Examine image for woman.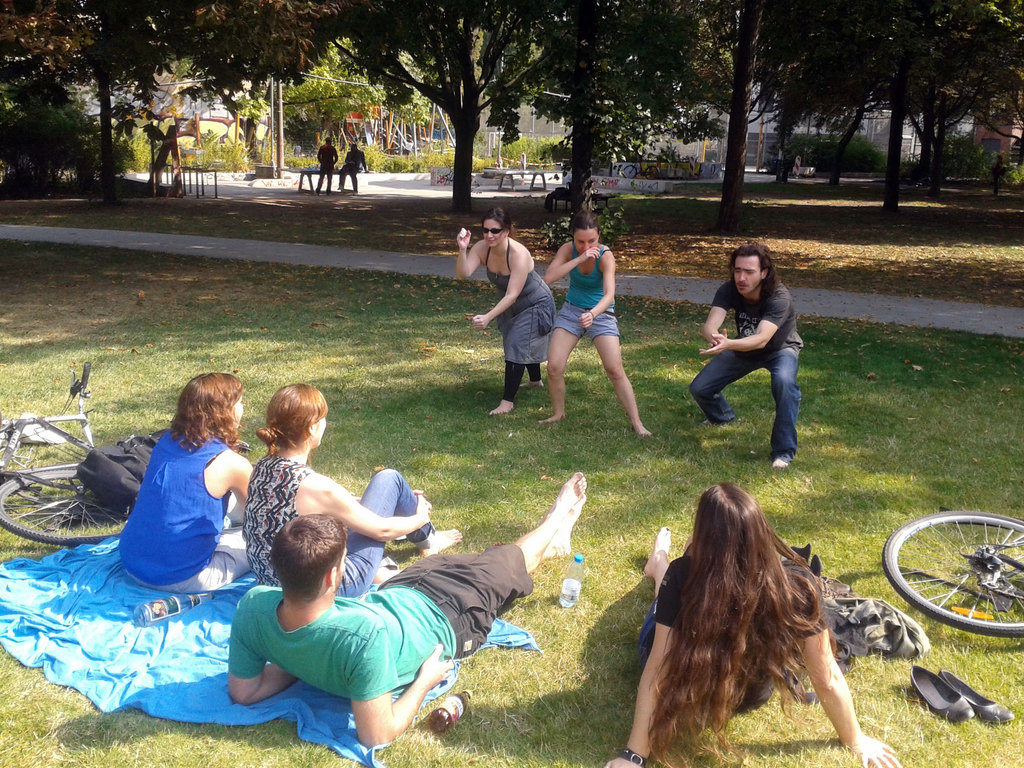
Examination result: 466, 207, 551, 421.
